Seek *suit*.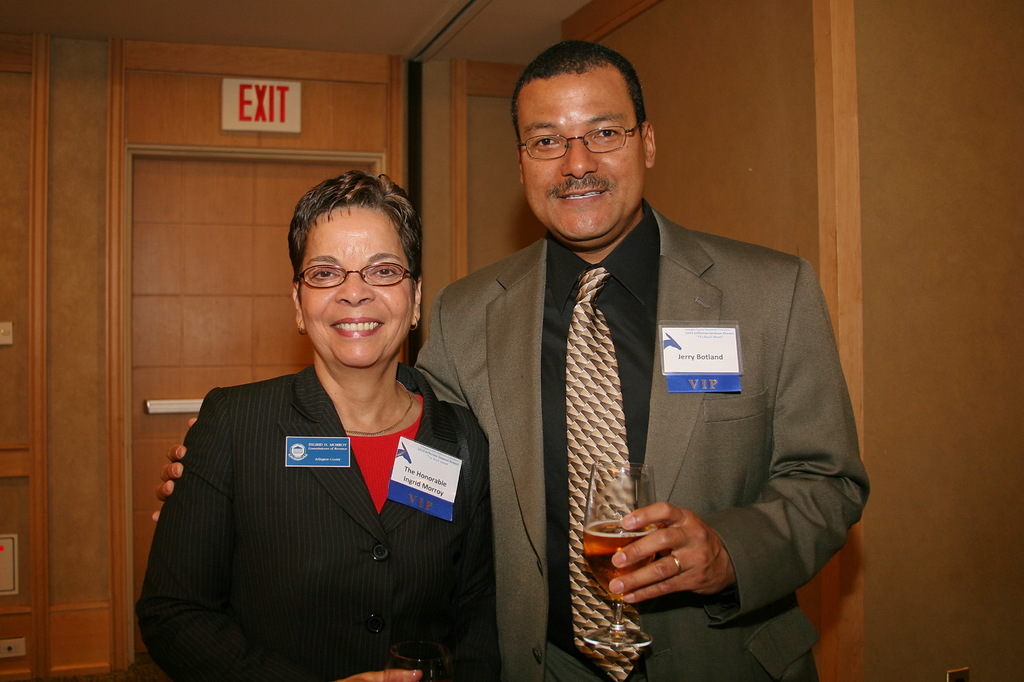
left=425, top=123, right=861, bottom=672.
